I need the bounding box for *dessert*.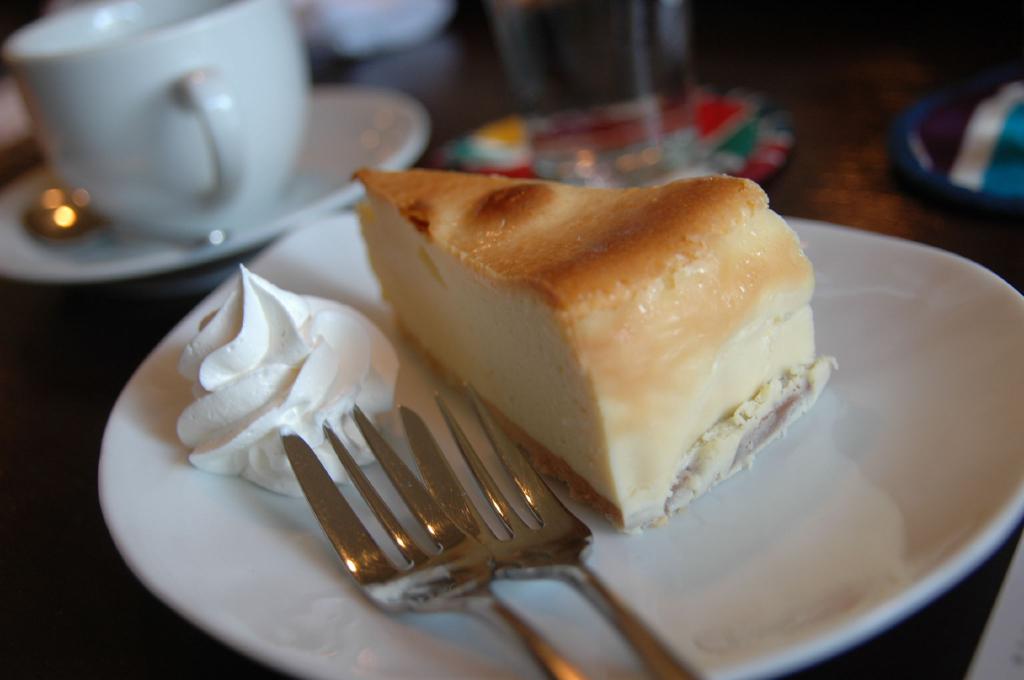
Here it is: (left=352, top=171, right=840, bottom=533).
